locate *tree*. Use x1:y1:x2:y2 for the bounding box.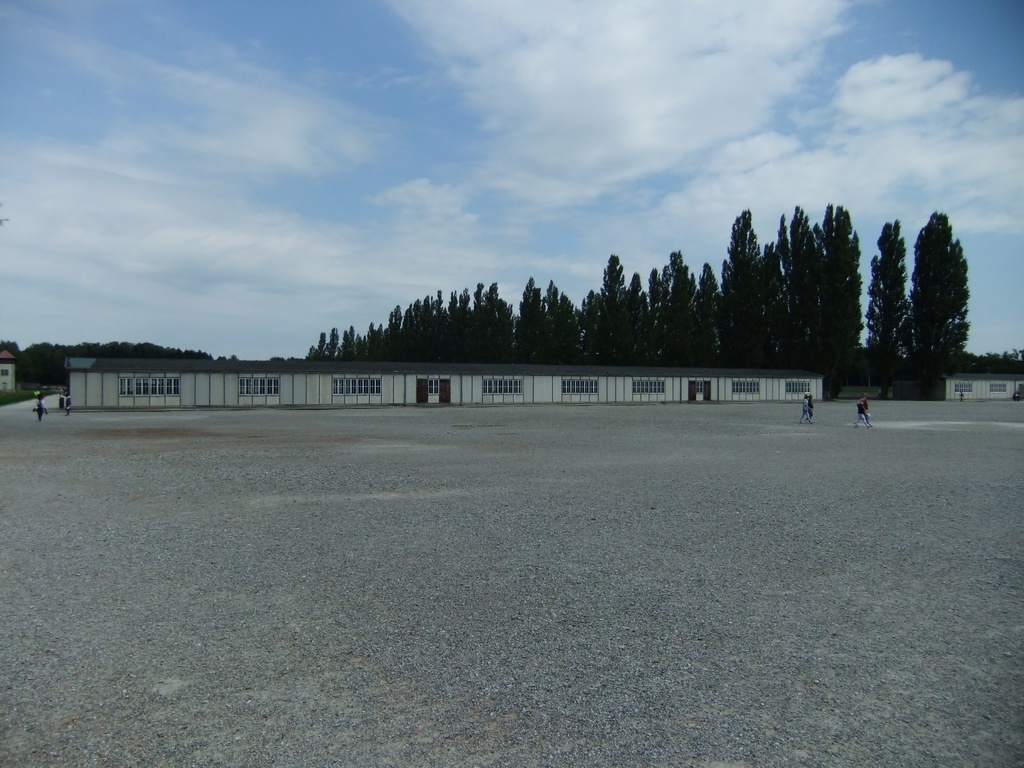
918:214:973:379.
